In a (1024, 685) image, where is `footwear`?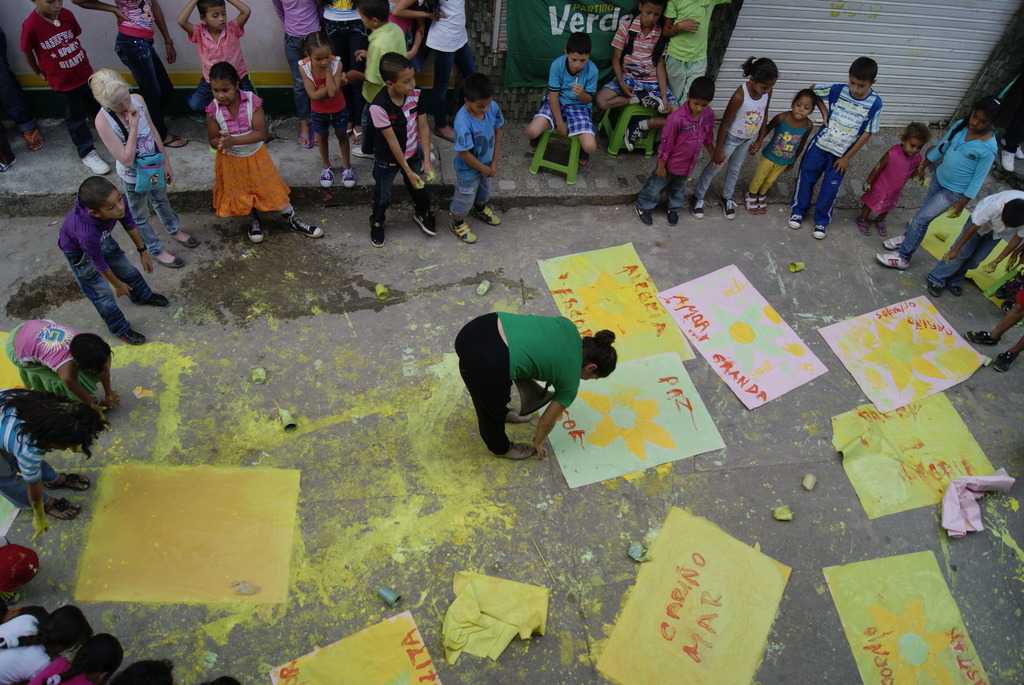
[246, 217, 262, 242].
